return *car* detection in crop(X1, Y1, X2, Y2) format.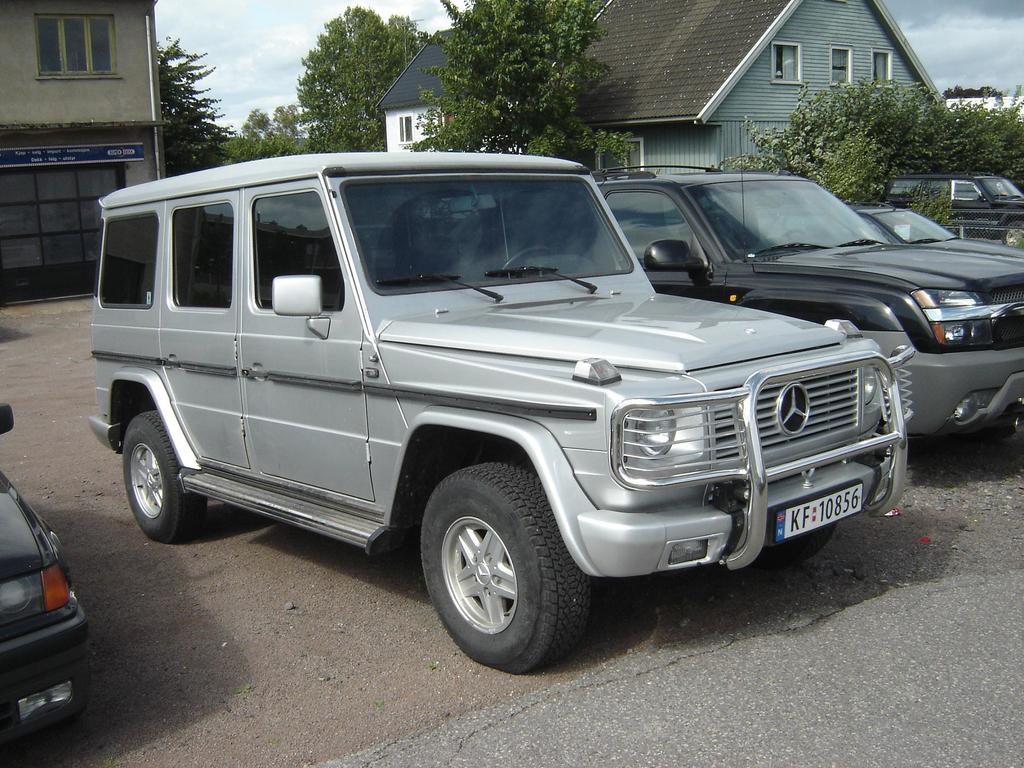
crop(459, 125, 1023, 439).
